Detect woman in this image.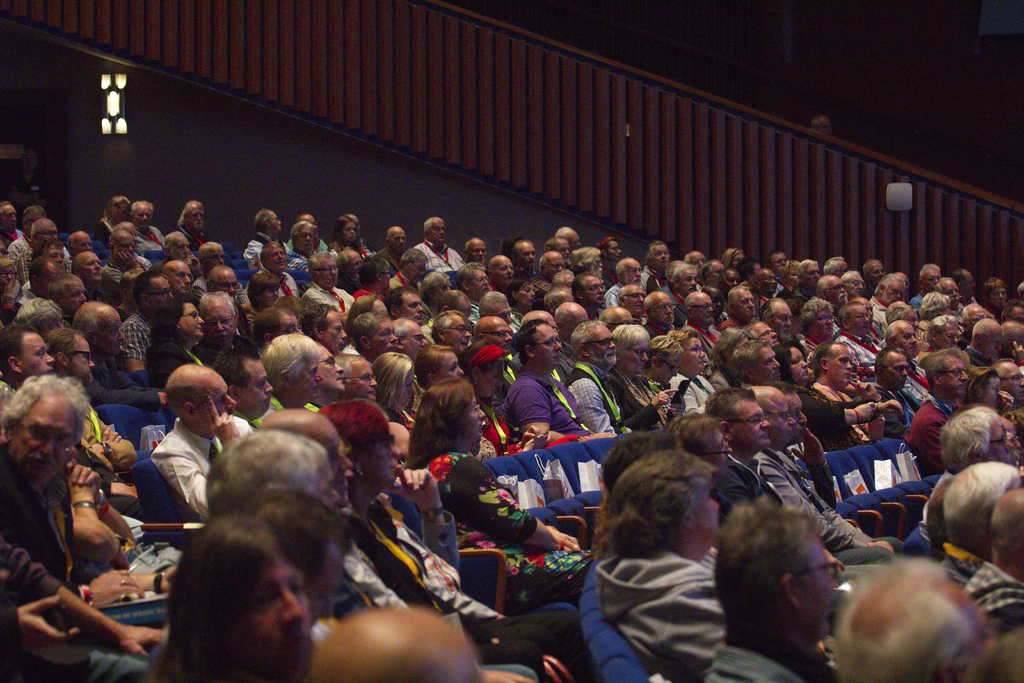
Detection: x1=641 y1=337 x2=686 y2=421.
